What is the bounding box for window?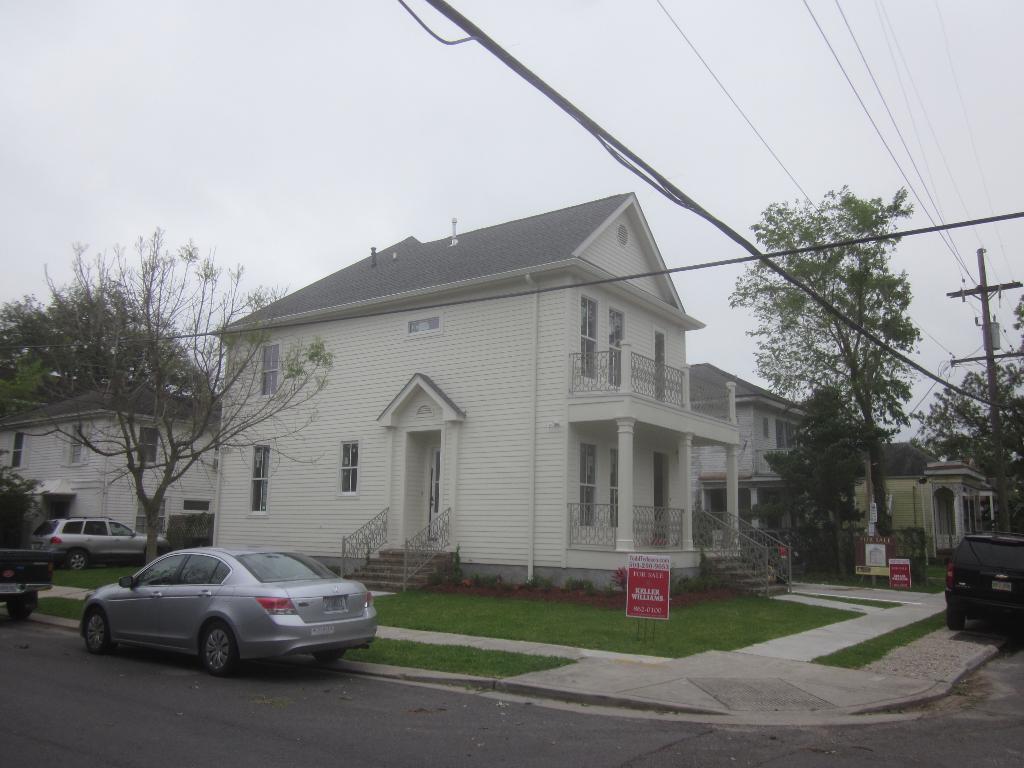
(611, 451, 621, 527).
